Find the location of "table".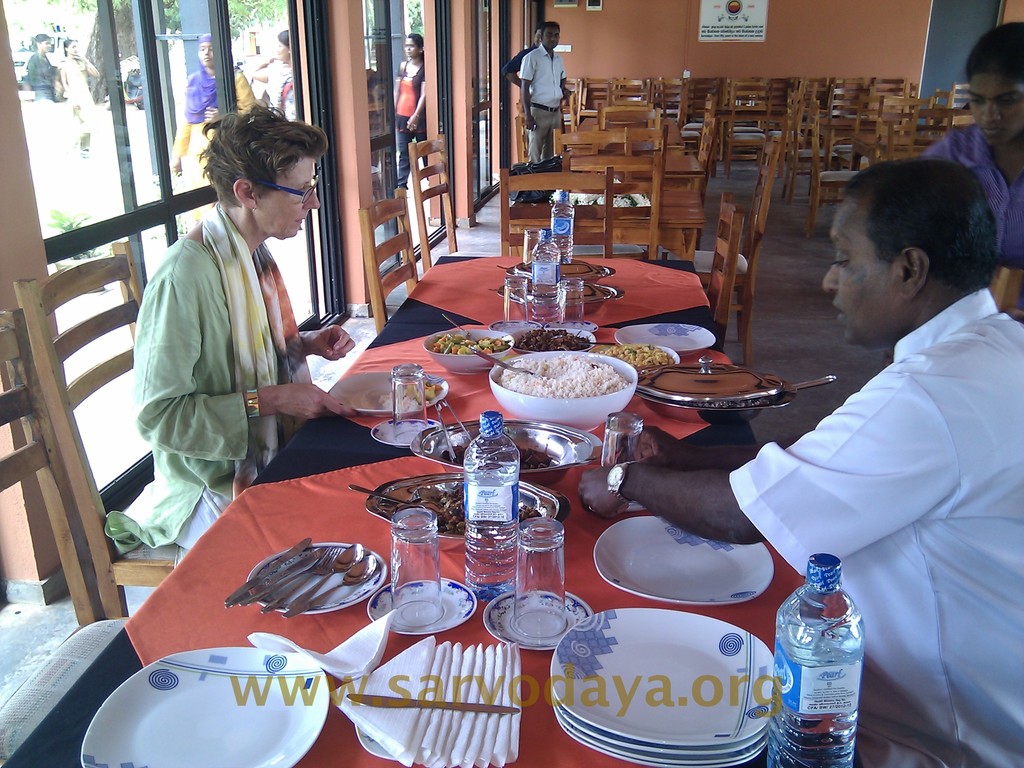
Location: bbox=[578, 116, 678, 139].
